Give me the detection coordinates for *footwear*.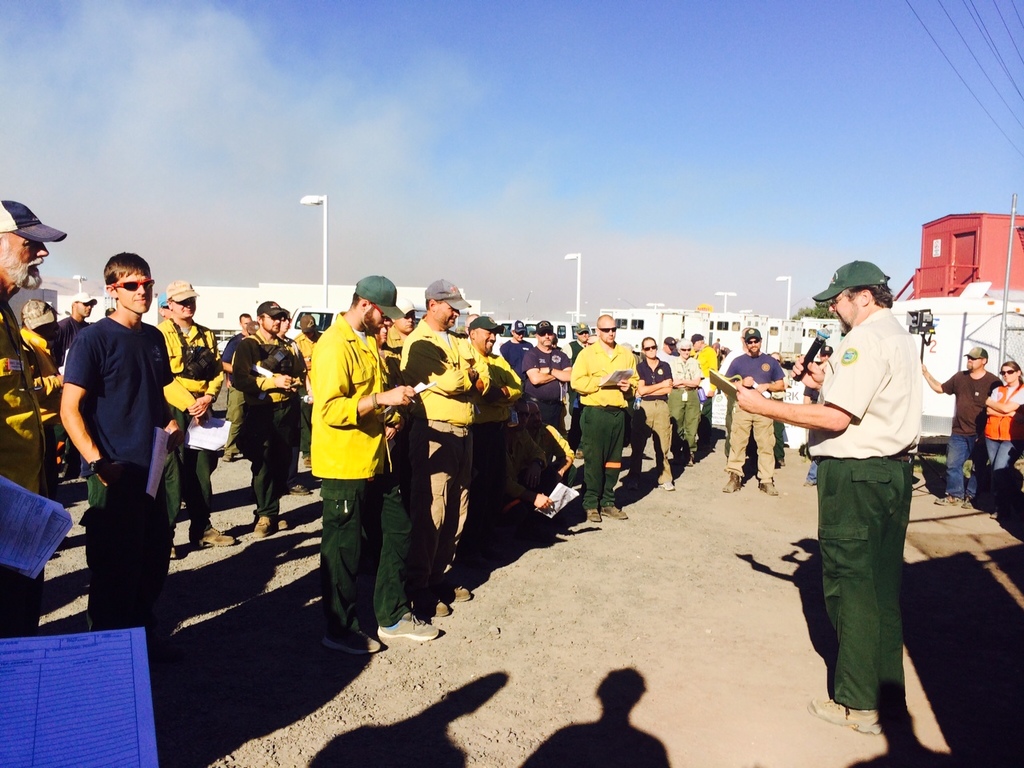
166:547:178:561.
